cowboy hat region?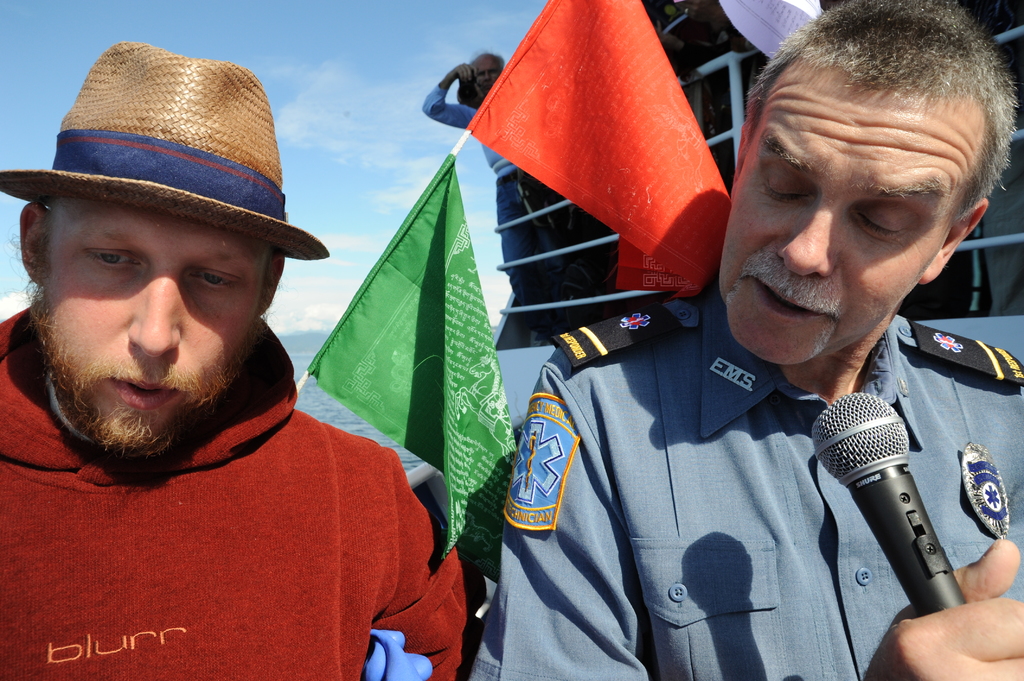
l=0, t=48, r=334, b=263
